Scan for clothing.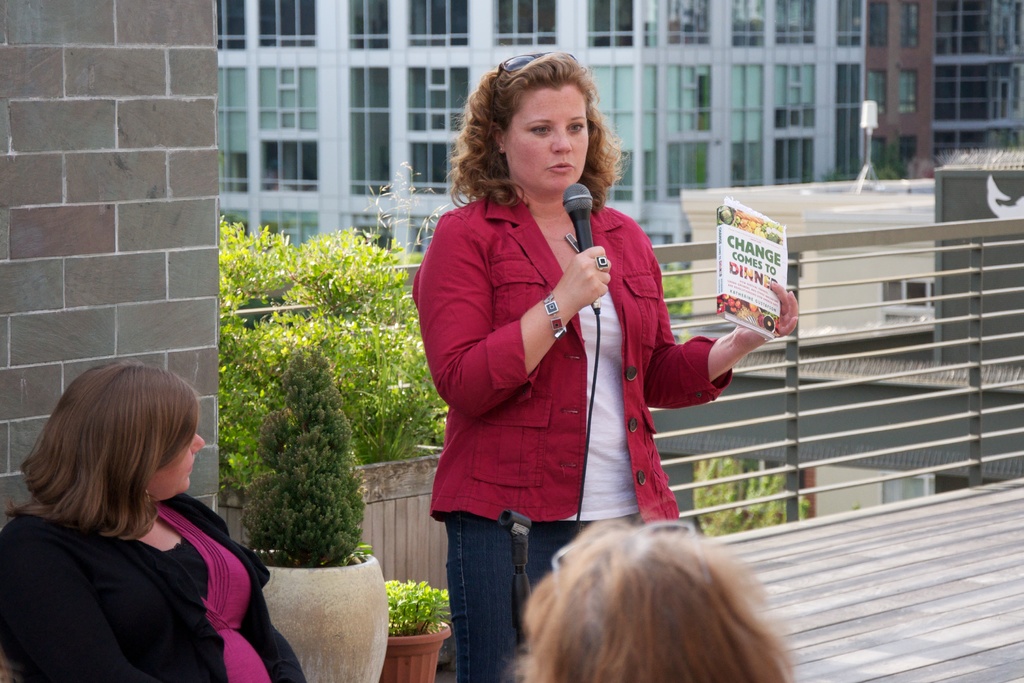
Scan result: 0:489:305:682.
